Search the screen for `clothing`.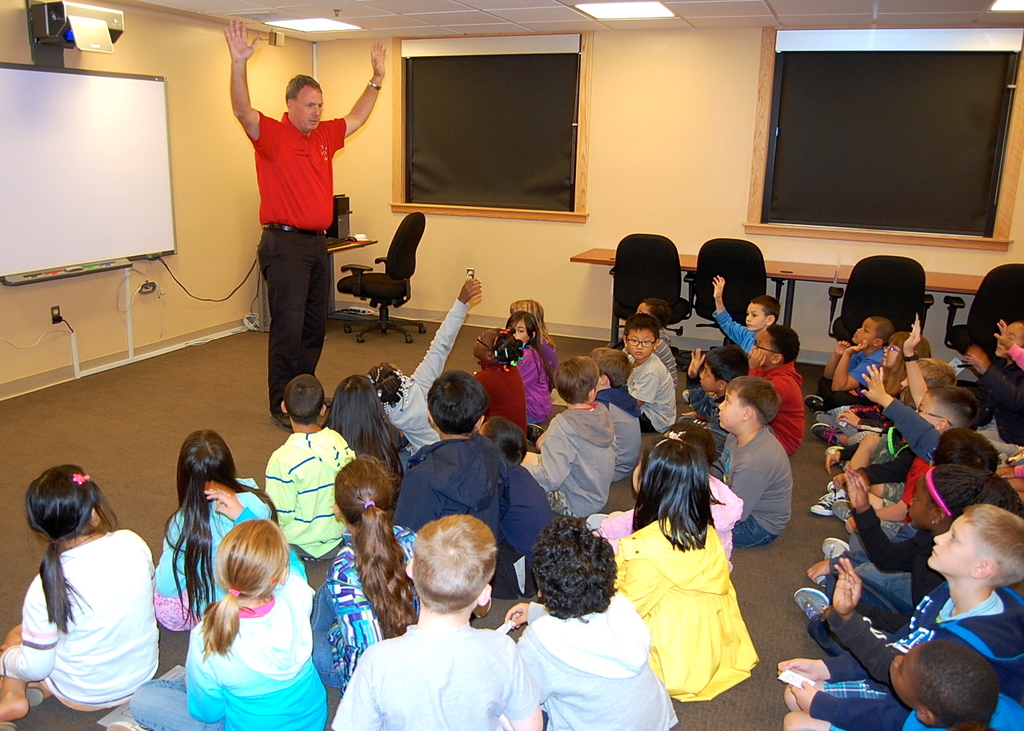
Found at 246, 108, 347, 414.
